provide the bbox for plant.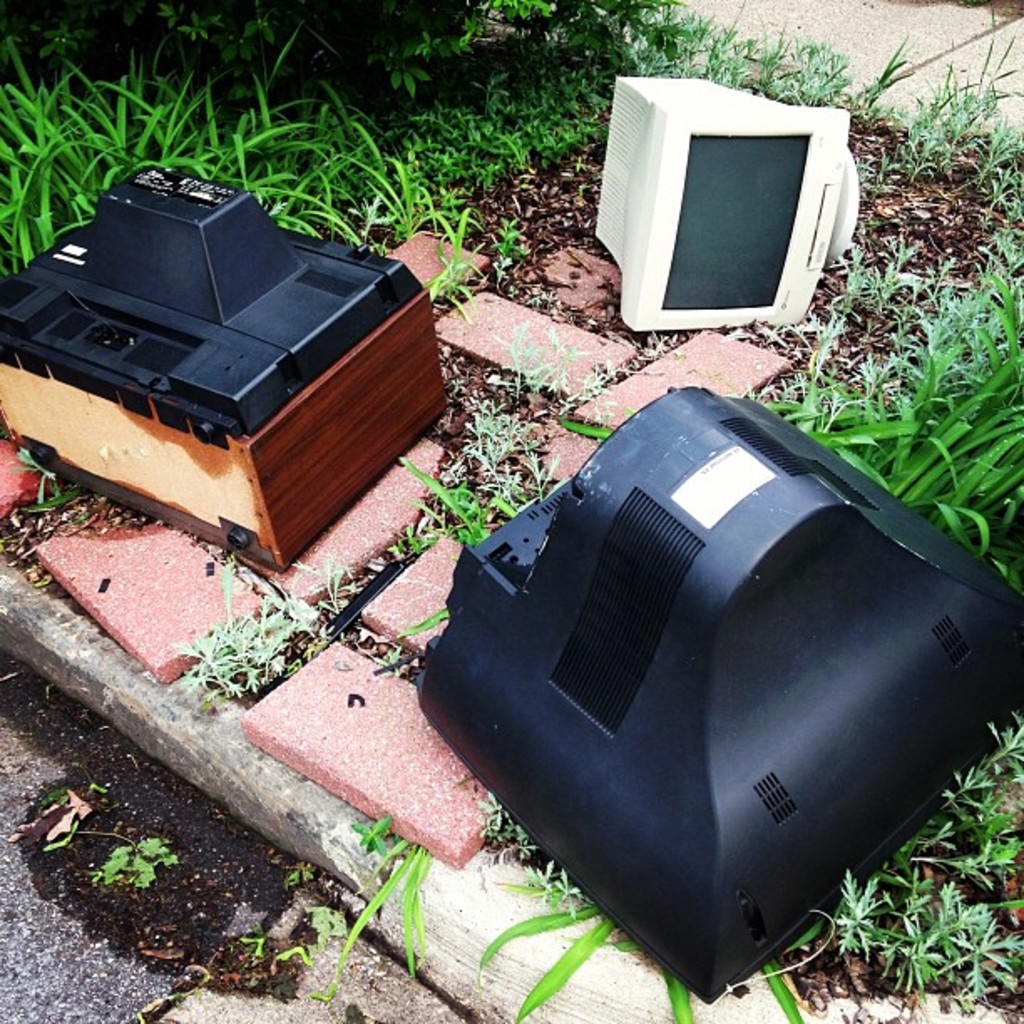
[95, 830, 184, 892].
